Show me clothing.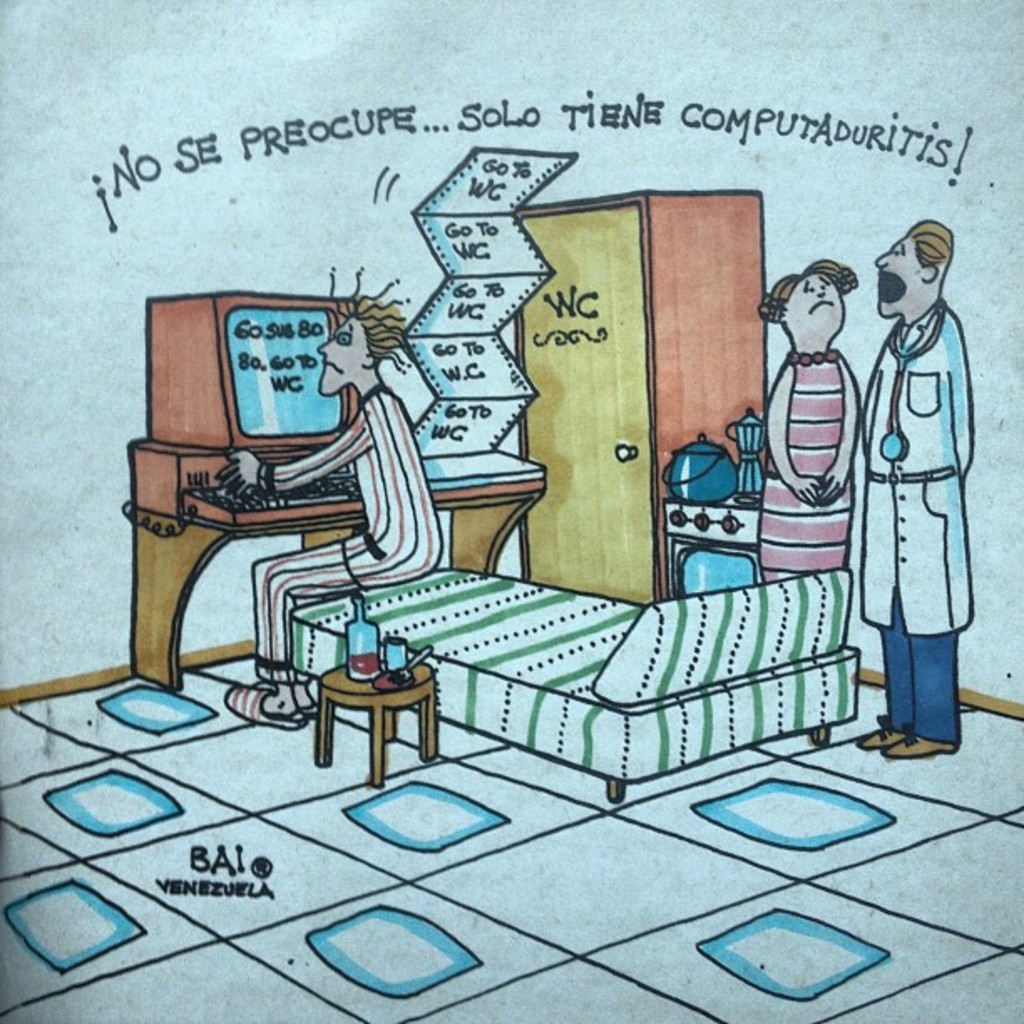
clothing is here: bbox=(244, 390, 443, 684).
